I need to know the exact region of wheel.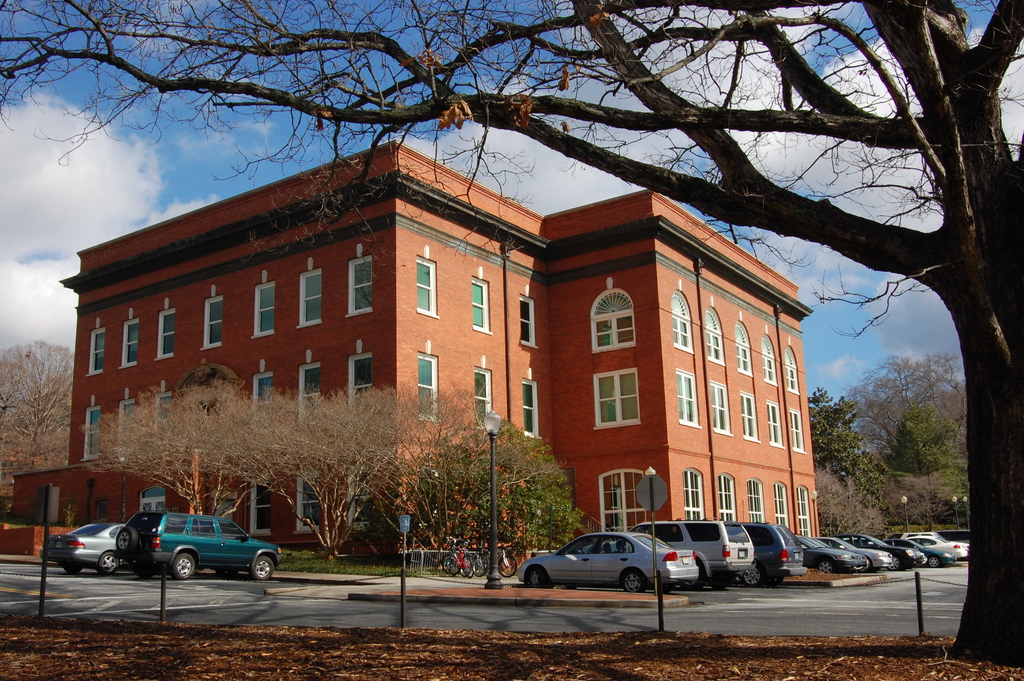
Region: (left=171, top=555, right=197, bottom=582).
